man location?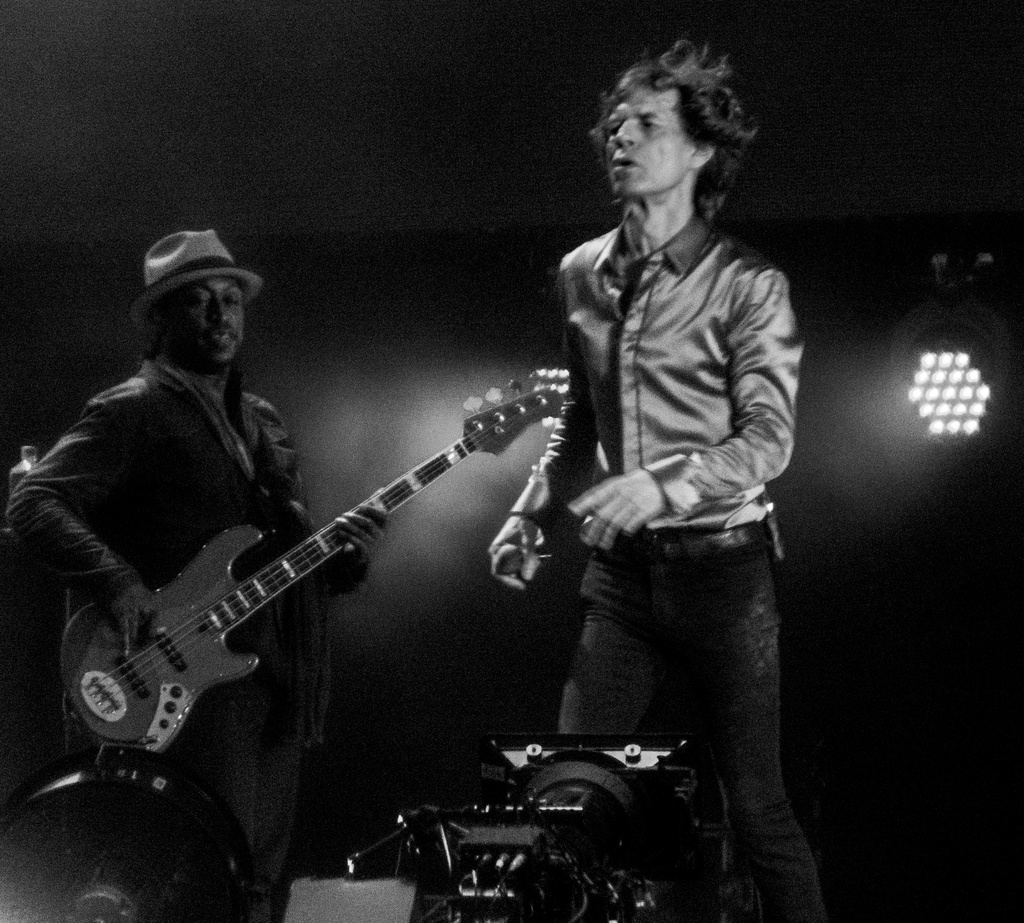
box=[0, 221, 392, 919]
